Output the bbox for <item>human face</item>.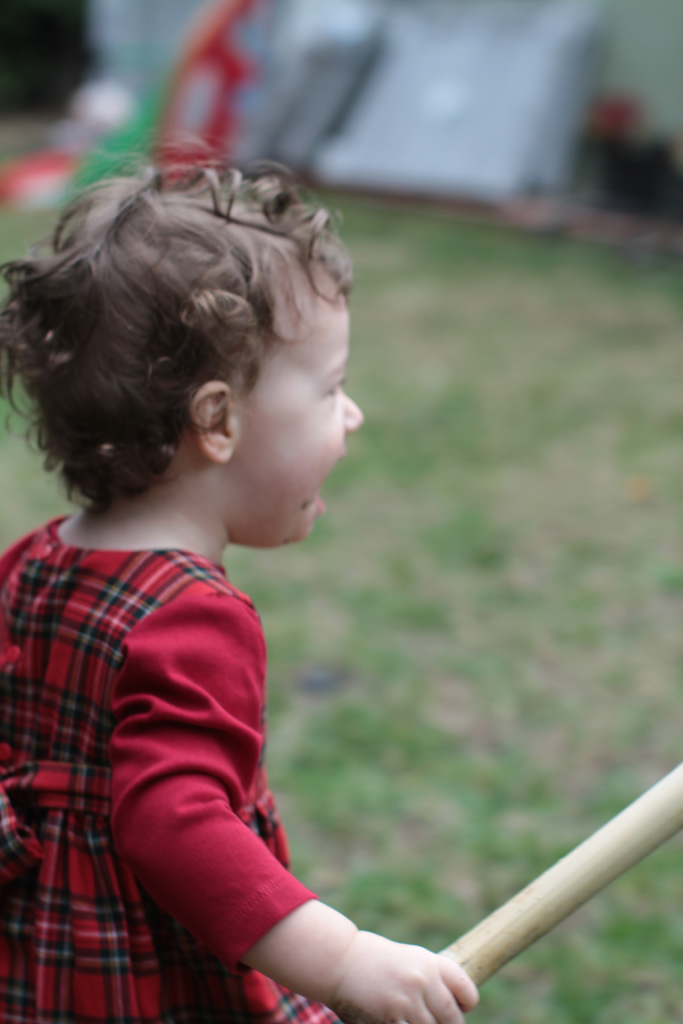
{"x1": 238, "y1": 295, "x2": 368, "y2": 539}.
